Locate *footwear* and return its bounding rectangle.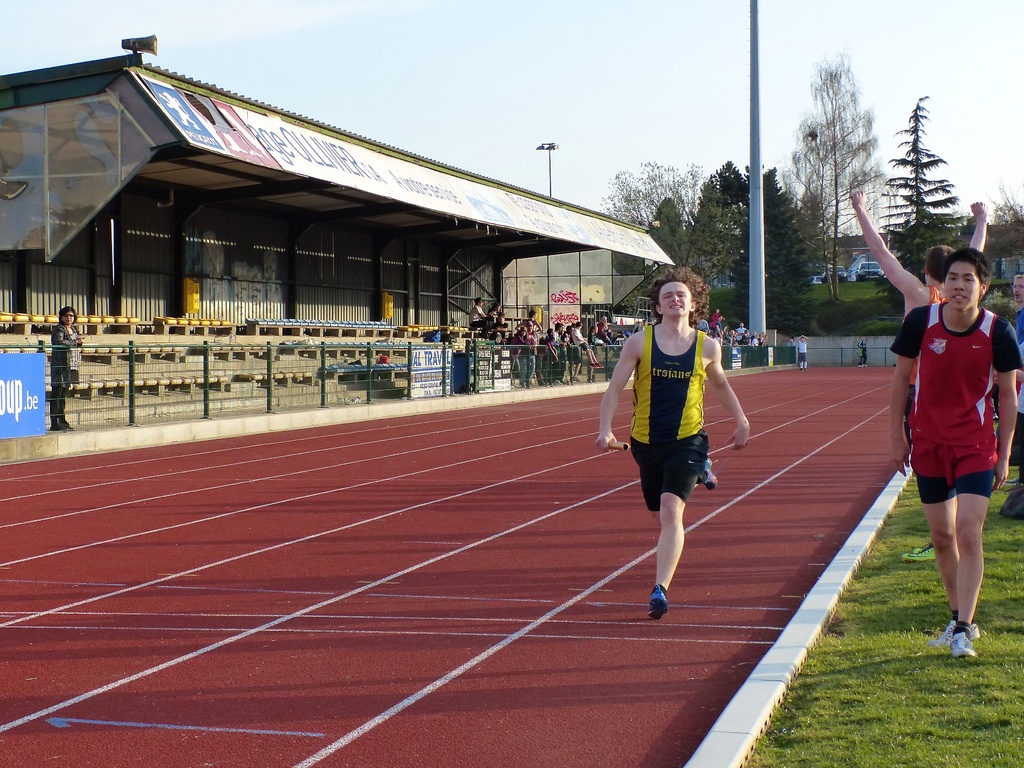
(left=648, top=580, right=671, bottom=621).
